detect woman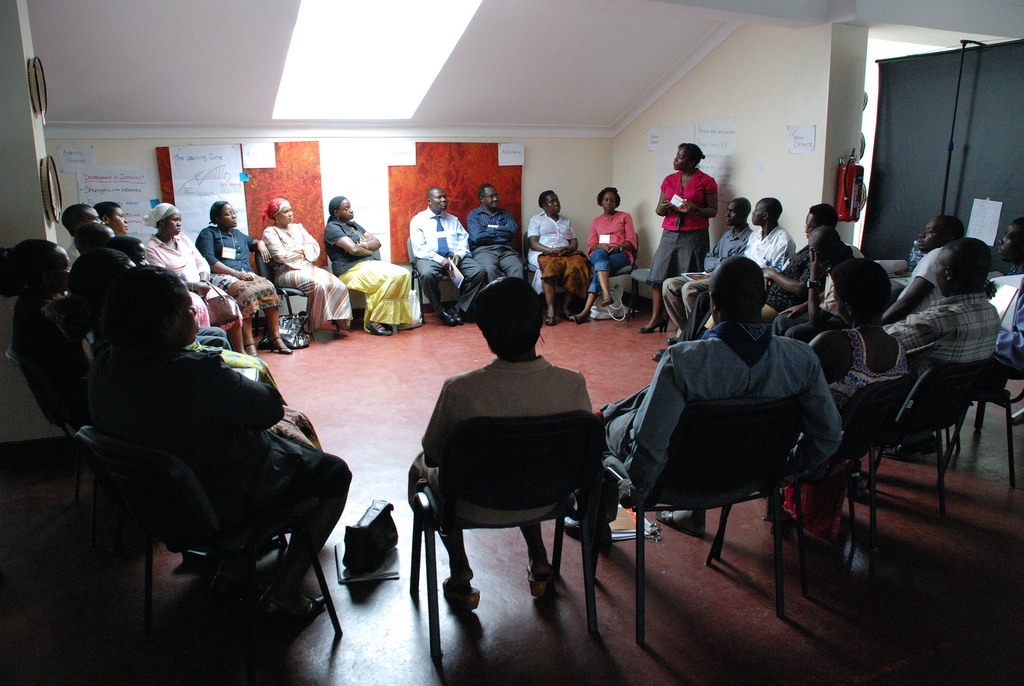
[x1=635, y1=142, x2=722, y2=336]
